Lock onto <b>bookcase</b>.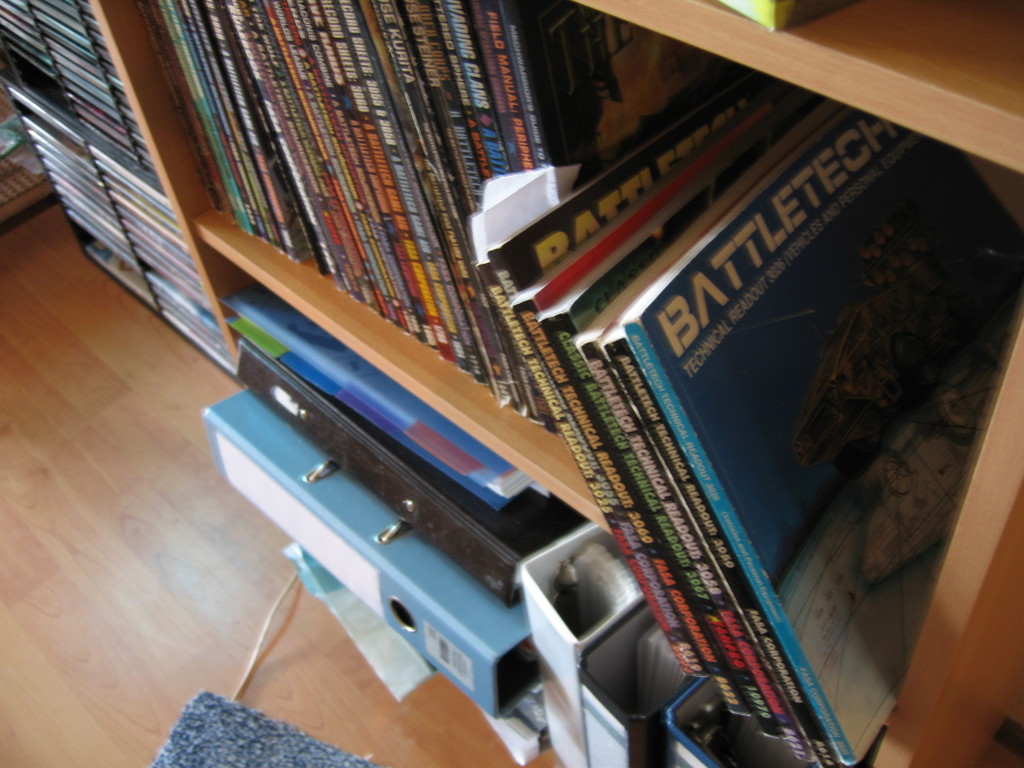
Locked: x1=0, y1=0, x2=998, y2=721.
